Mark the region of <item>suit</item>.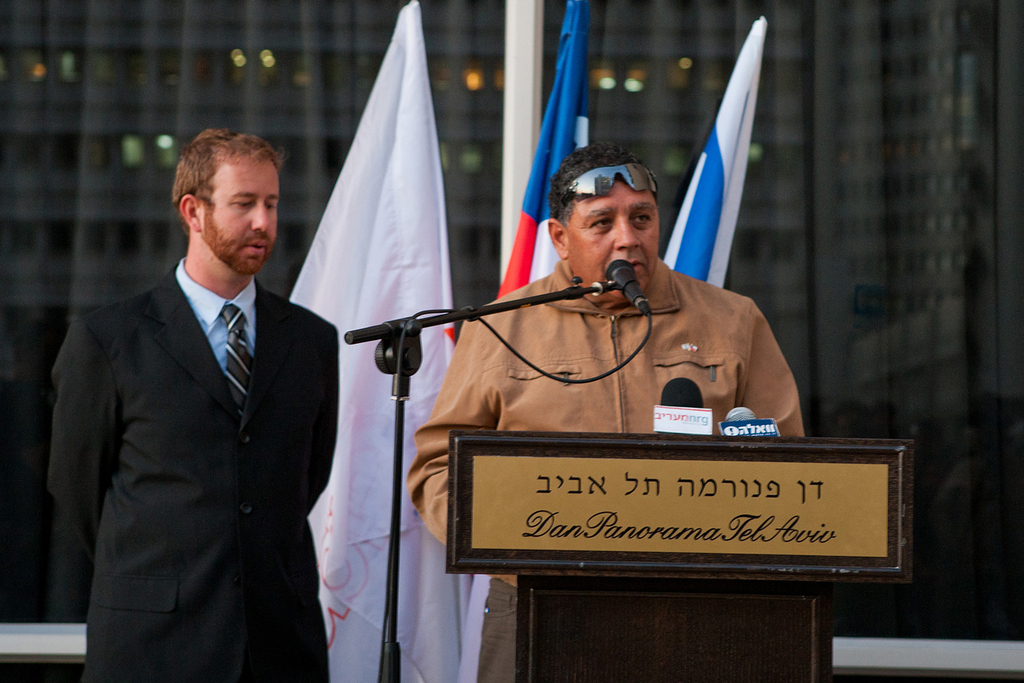
Region: <bbox>35, 151, 350, 676</bbox>.
